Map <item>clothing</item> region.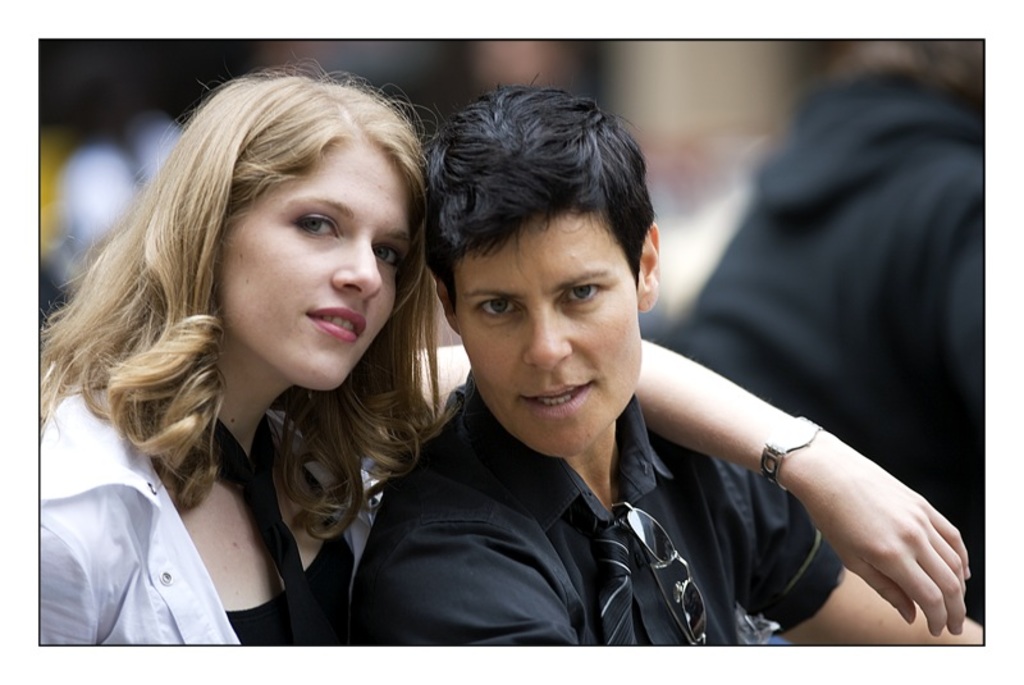
Mapped to box=[28, 346, 472, 659].
